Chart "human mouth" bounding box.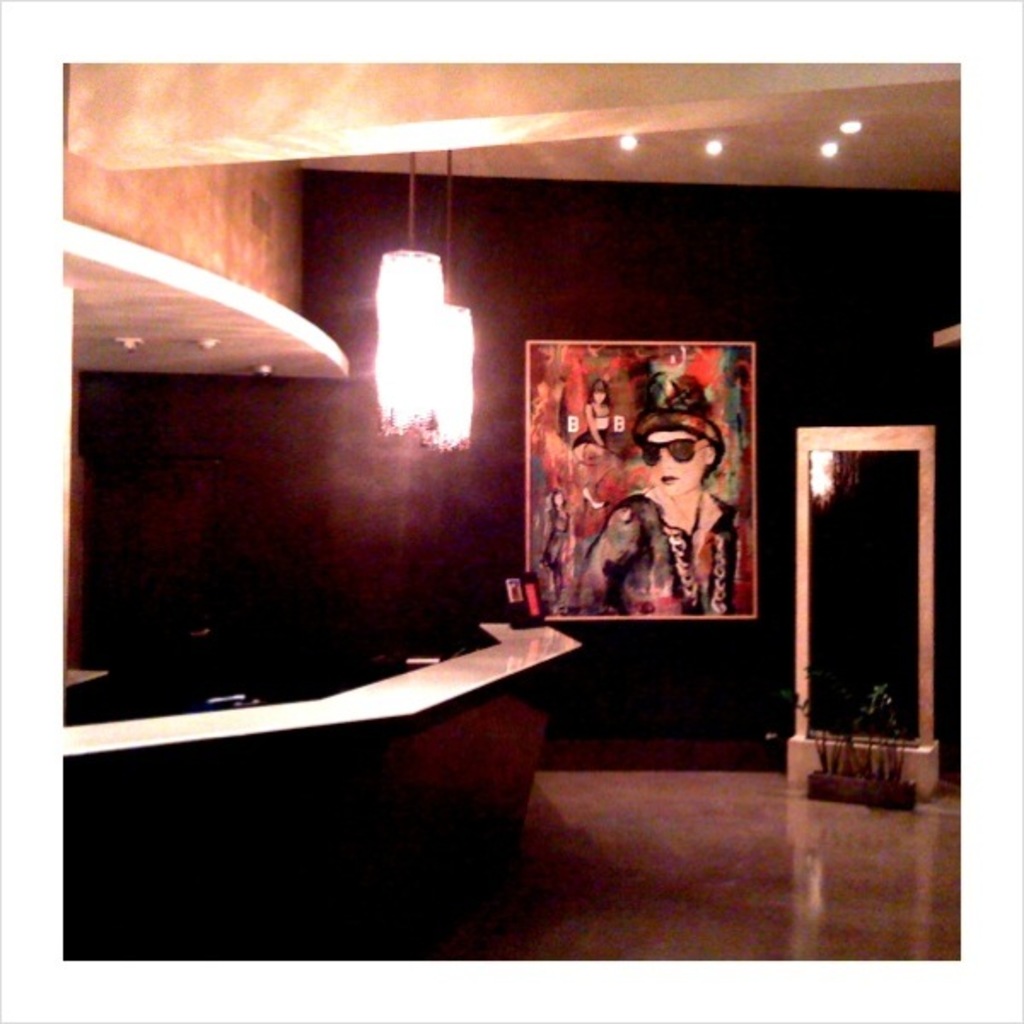
Charted: 660 474 678 481.
